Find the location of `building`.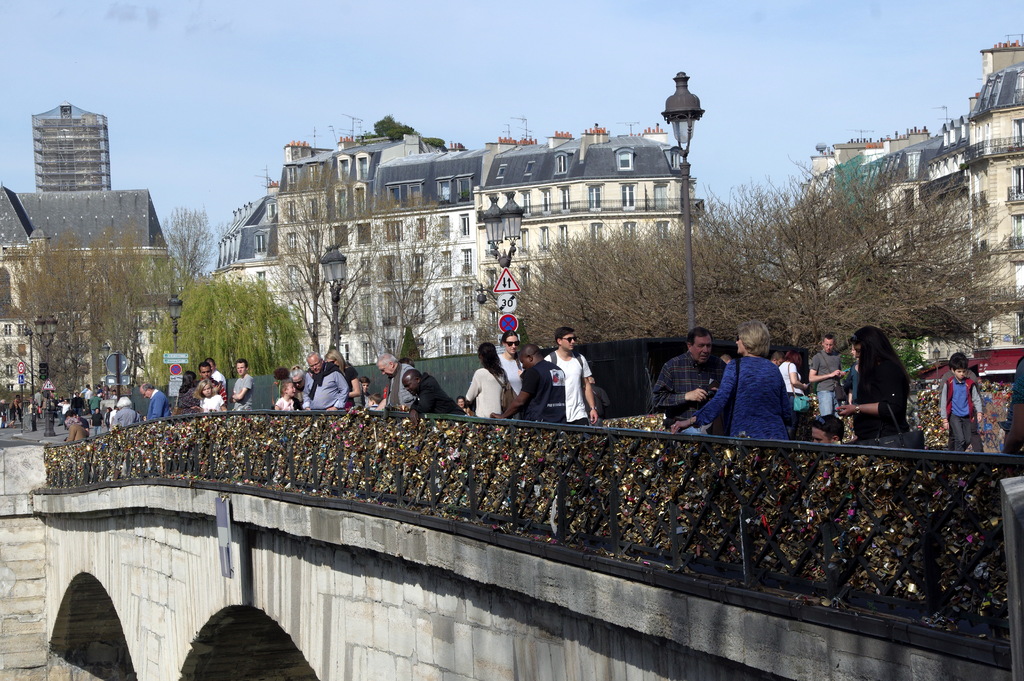
Location: Rect(206, 120, 708, 368).
